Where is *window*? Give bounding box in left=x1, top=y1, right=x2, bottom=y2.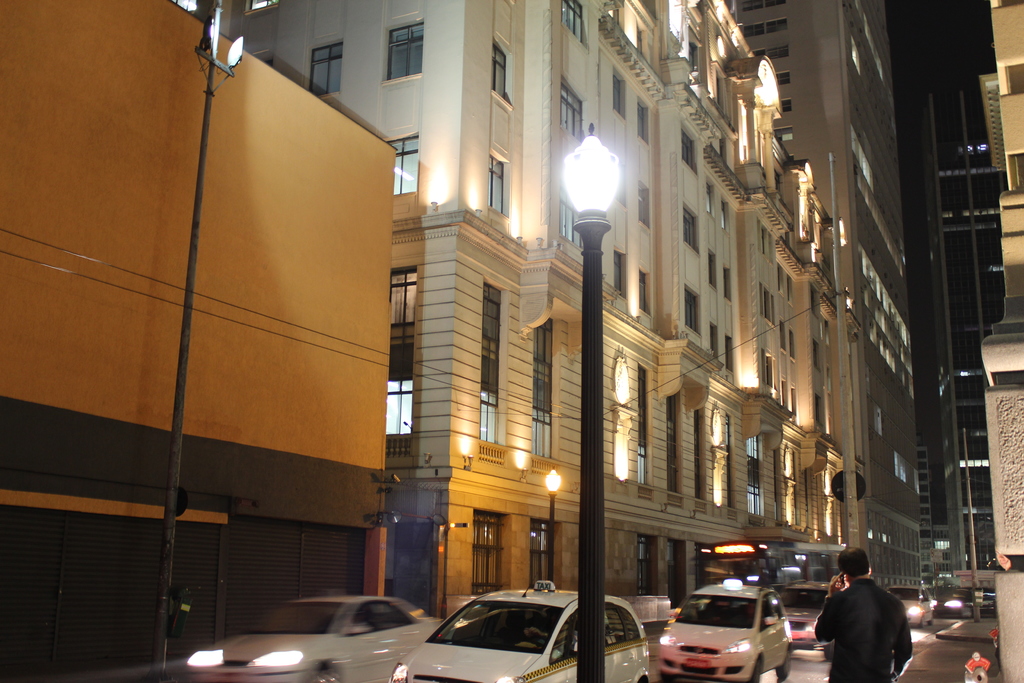
left=247, top=0, right=276, bottom=13.
